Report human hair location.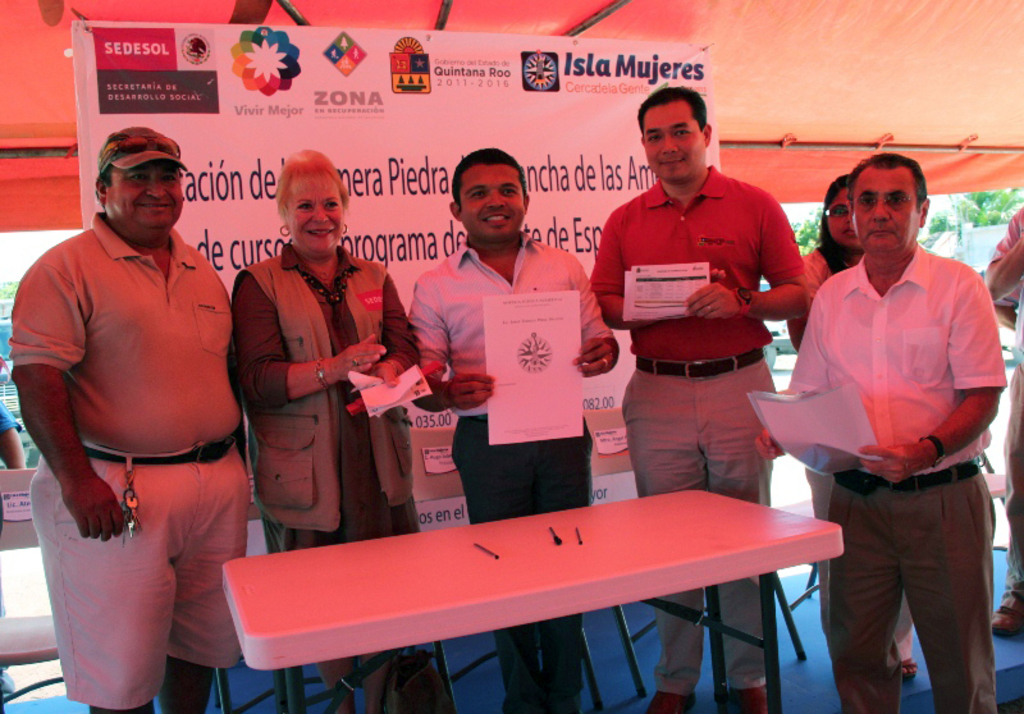
Report: bbox=(276, 148, 352, 219).
